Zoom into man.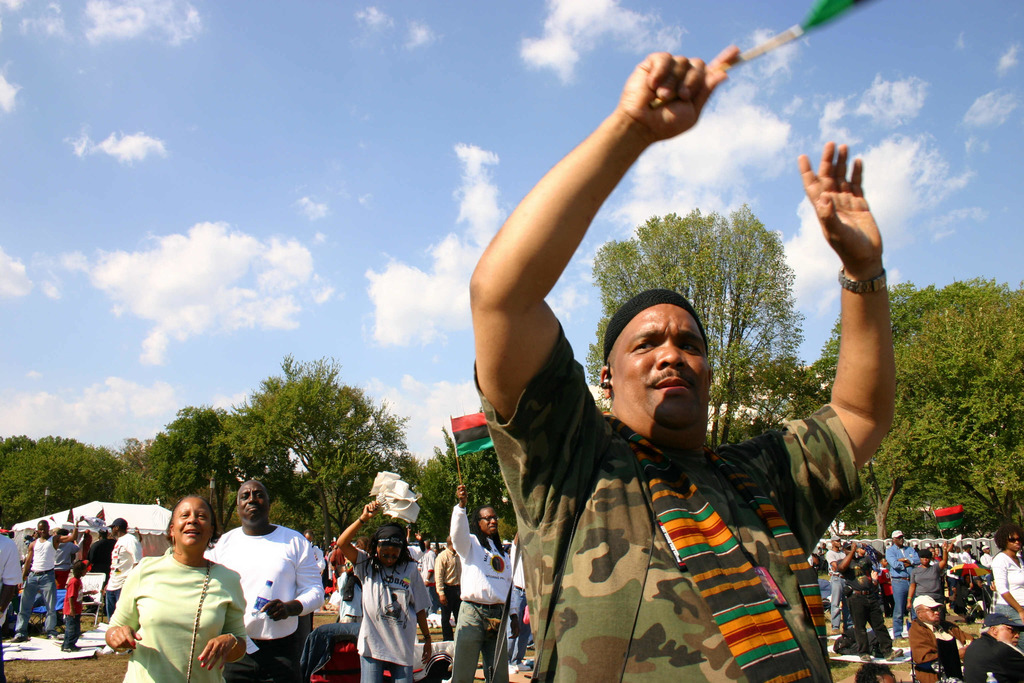
Zoom target: select_region(836, 539, 904, 663).
